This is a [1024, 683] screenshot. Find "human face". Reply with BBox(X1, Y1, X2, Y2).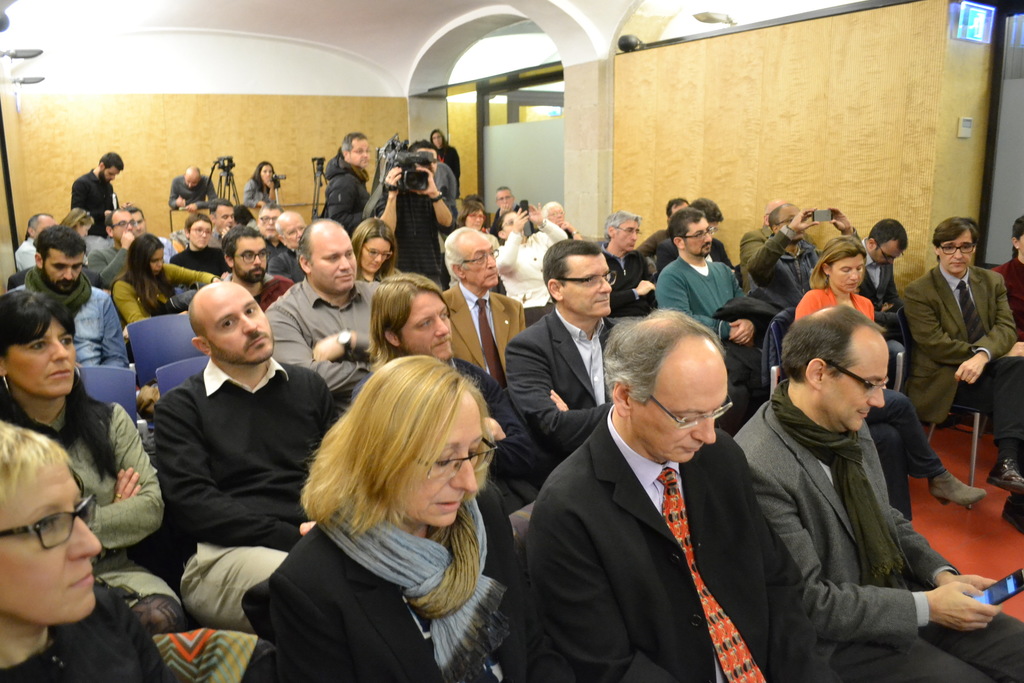
BBox(362, 238, 390, 270).
